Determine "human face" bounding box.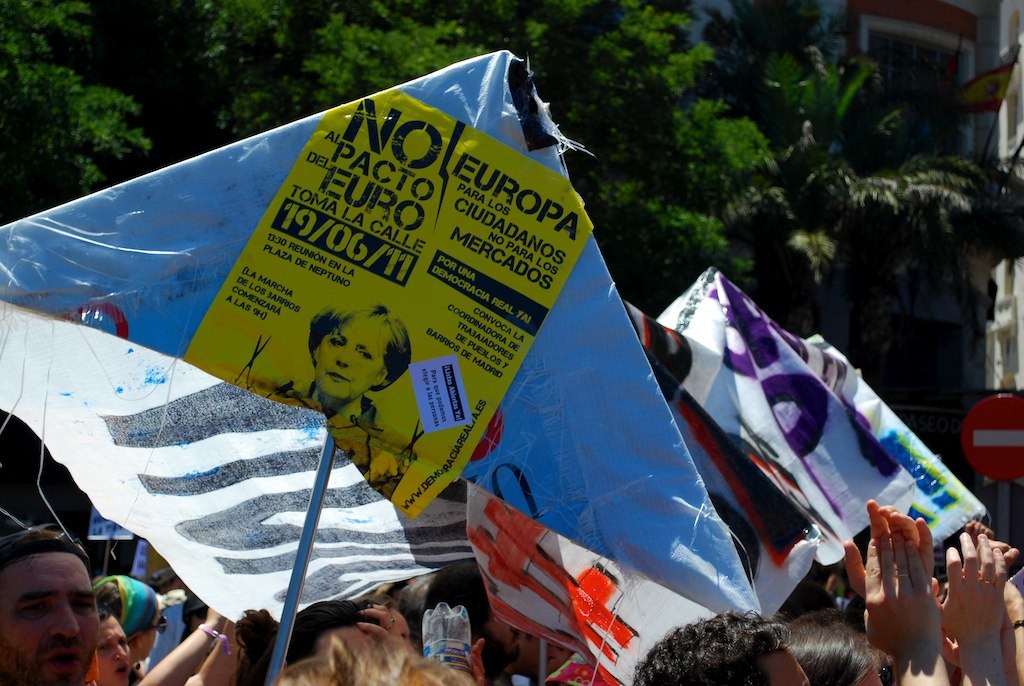
Determined: <region>132, 606, 159, 658</region>.
